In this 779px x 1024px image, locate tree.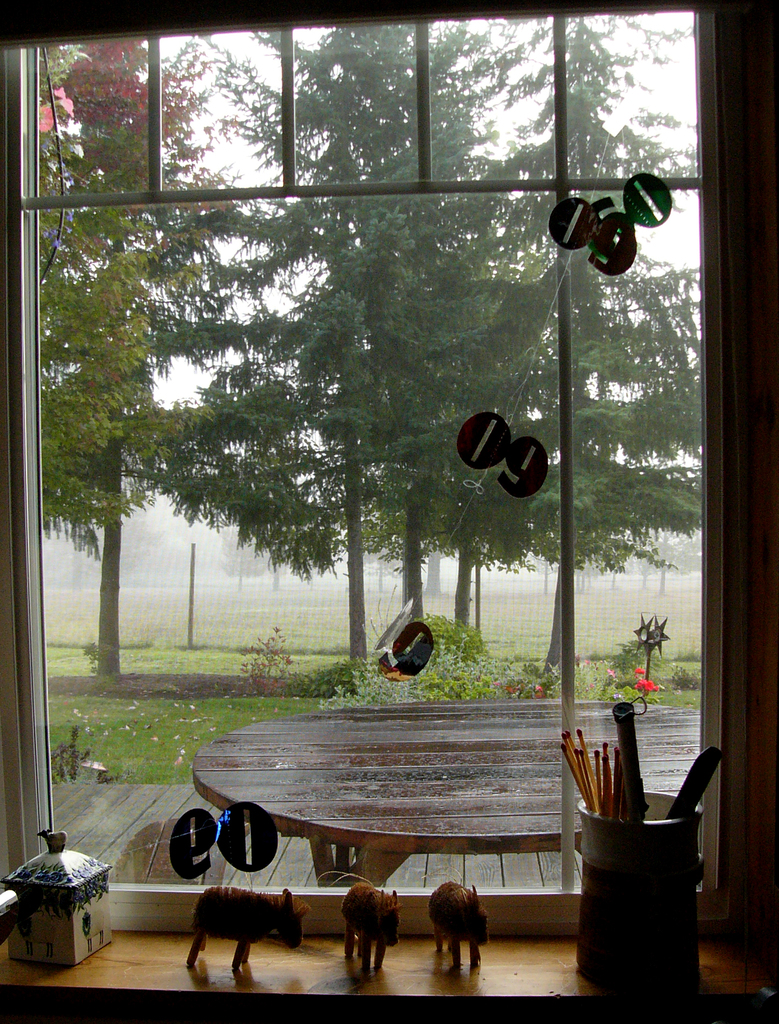
Bounding box: x1=41 y1=12 x2=703 y2=673.
